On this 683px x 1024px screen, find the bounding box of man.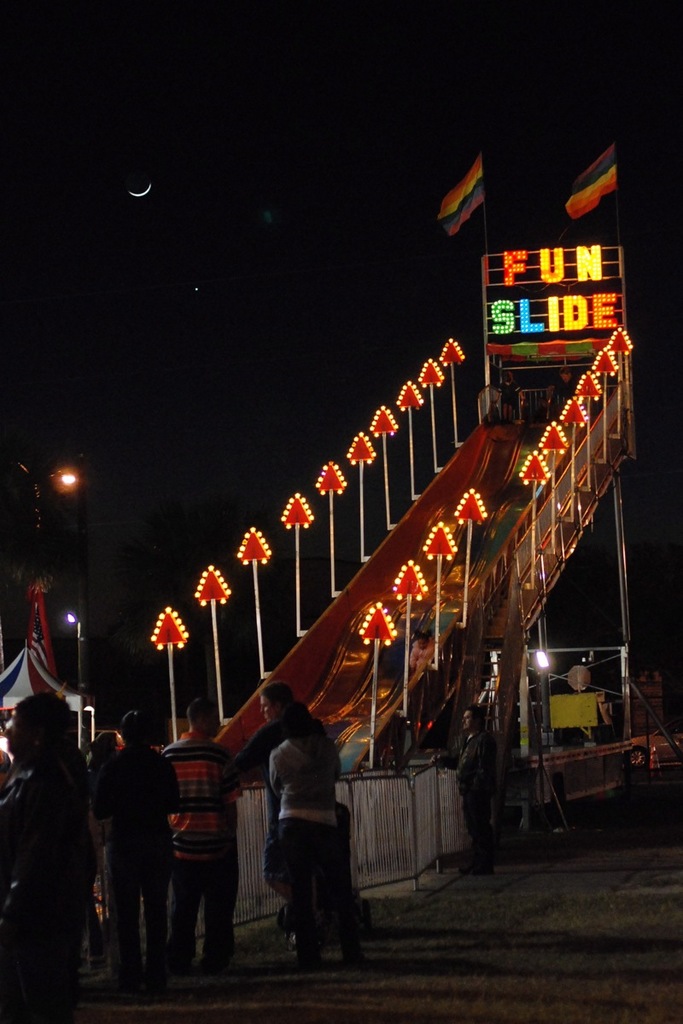
Bounding box: {"x1": 231, "y1": 688, "x2": 306, "y2": 905}.
